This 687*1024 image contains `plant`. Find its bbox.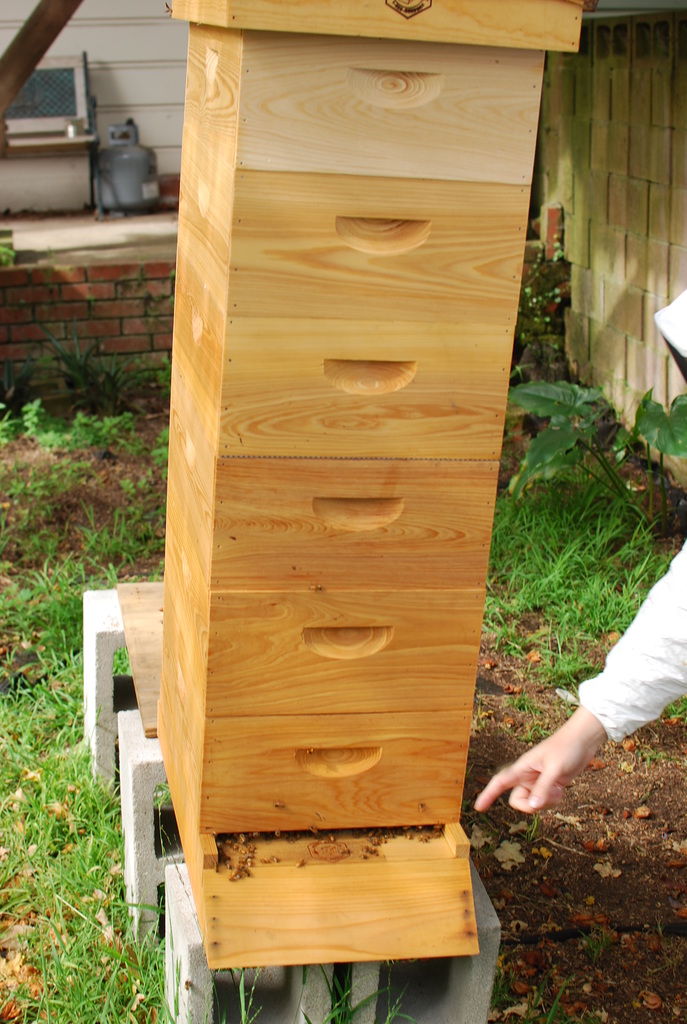
box=[510, 383, 686, 561].
